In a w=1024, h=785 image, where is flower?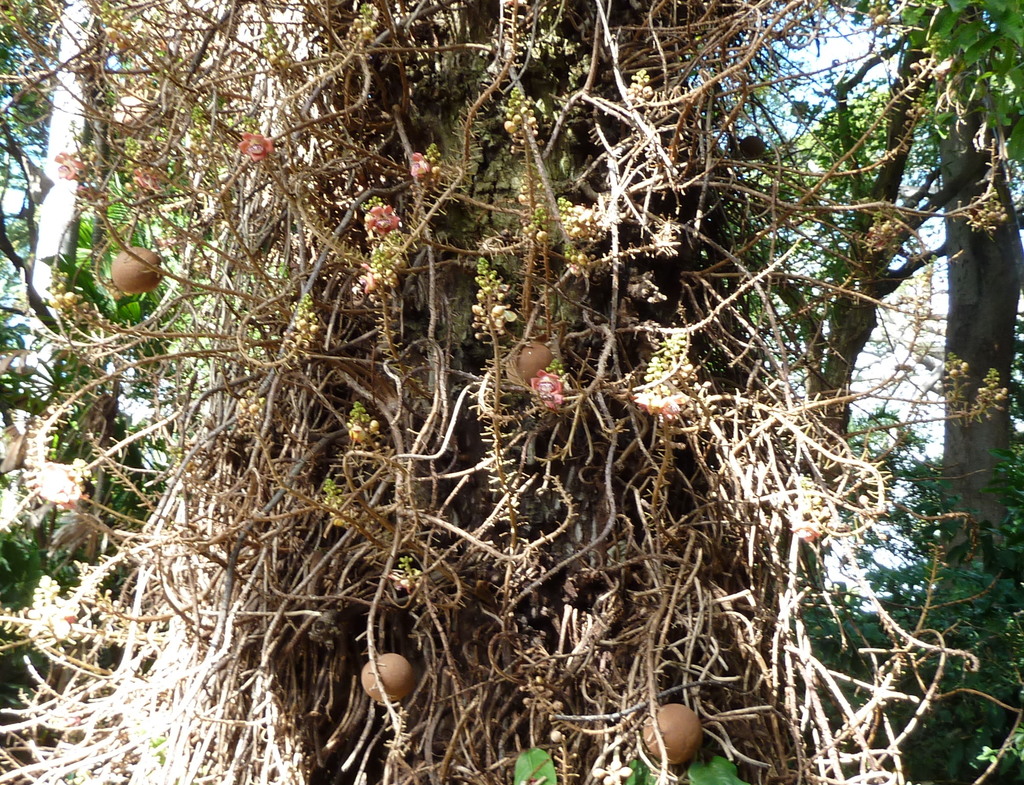
(237, 131, 274, 161).
